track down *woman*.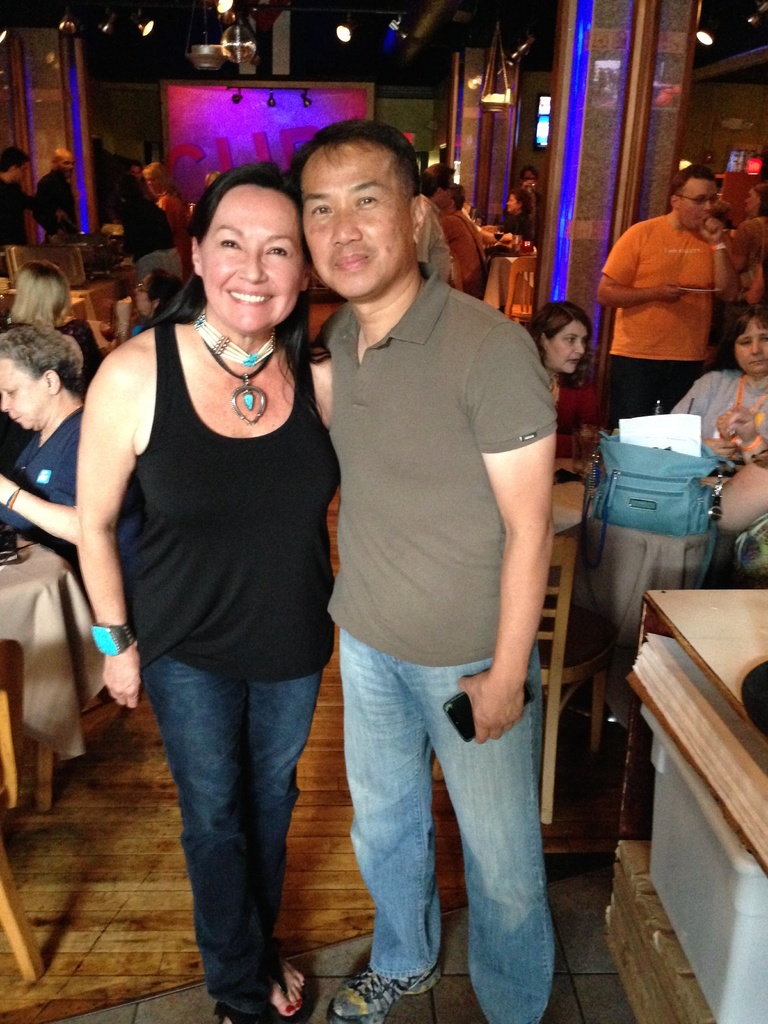
Tracked to left=67, top=124, right=364, bottom=1002.
